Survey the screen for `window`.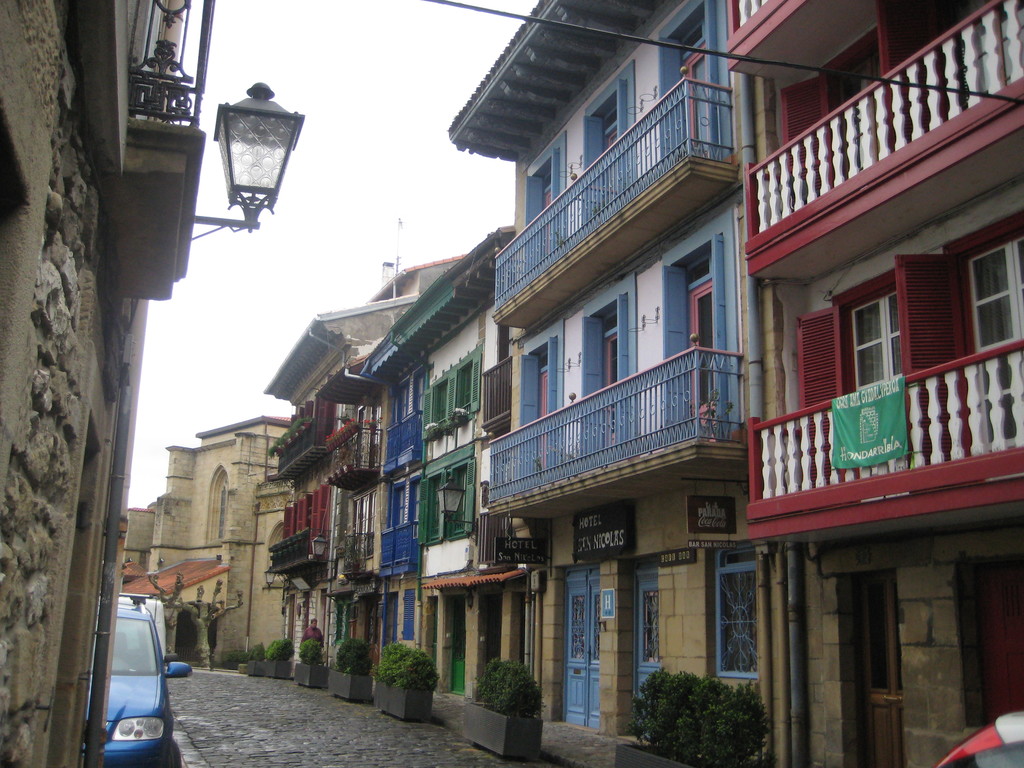
Survey found: 529:132:570:262.
